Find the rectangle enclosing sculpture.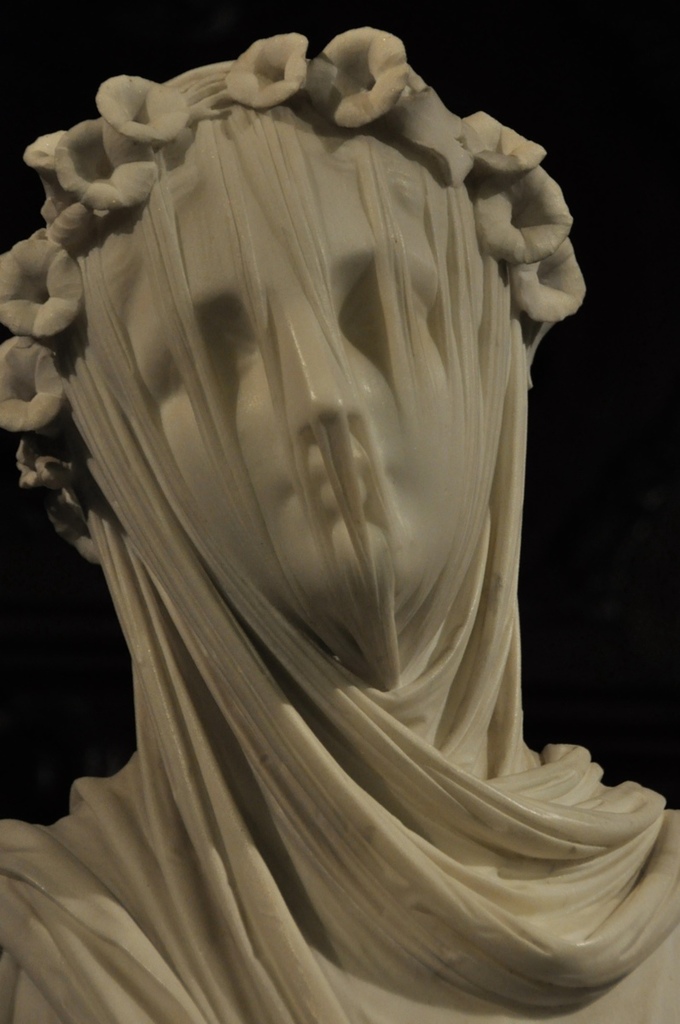
box=[0, 0, 677, 1023].
